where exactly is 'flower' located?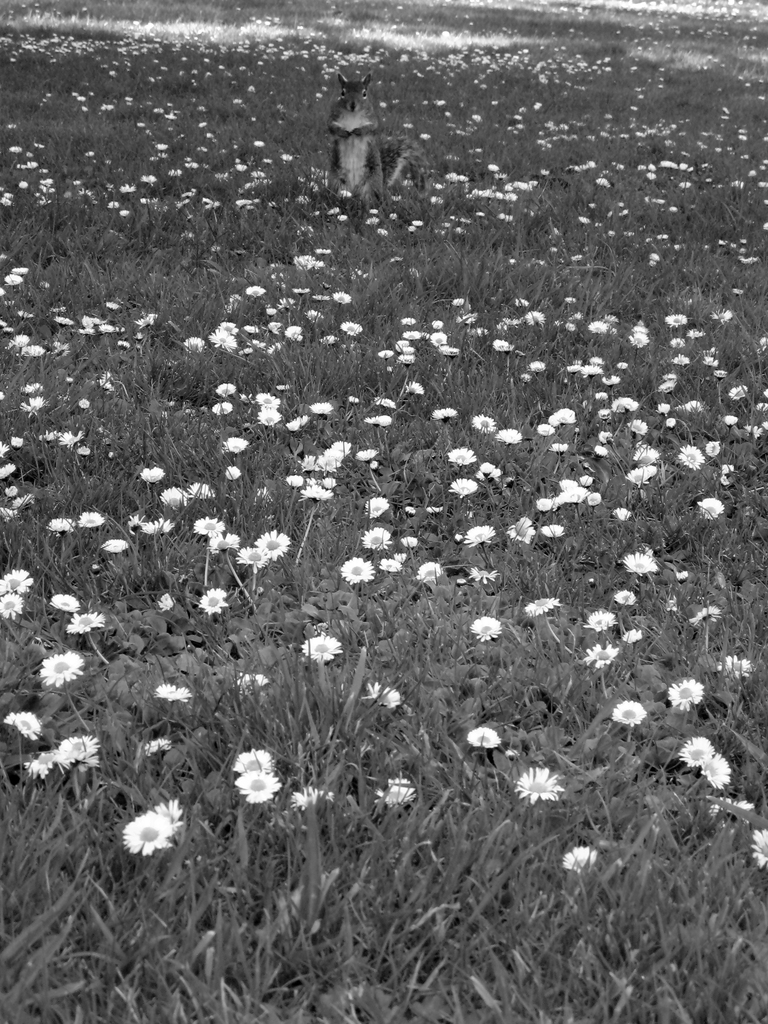
Its bounding box is {"left": 468, "top": 563, "right": 499, "bottom": 584}.
